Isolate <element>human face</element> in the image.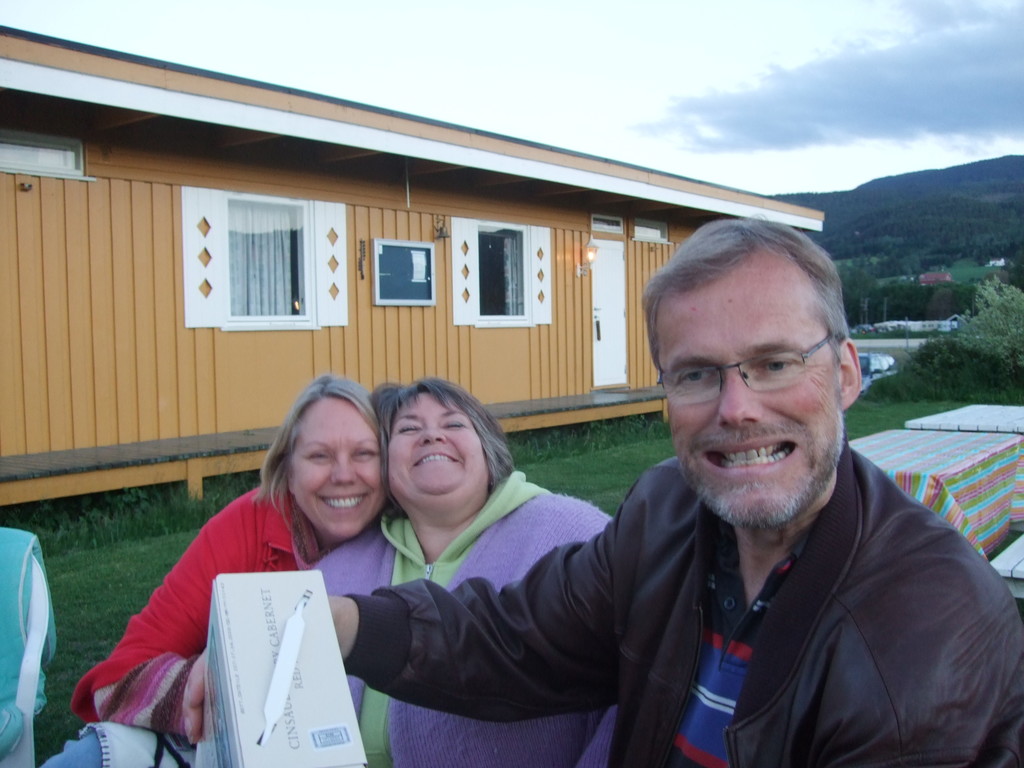
Isolated region: rect(291, 404, 384, 534).
